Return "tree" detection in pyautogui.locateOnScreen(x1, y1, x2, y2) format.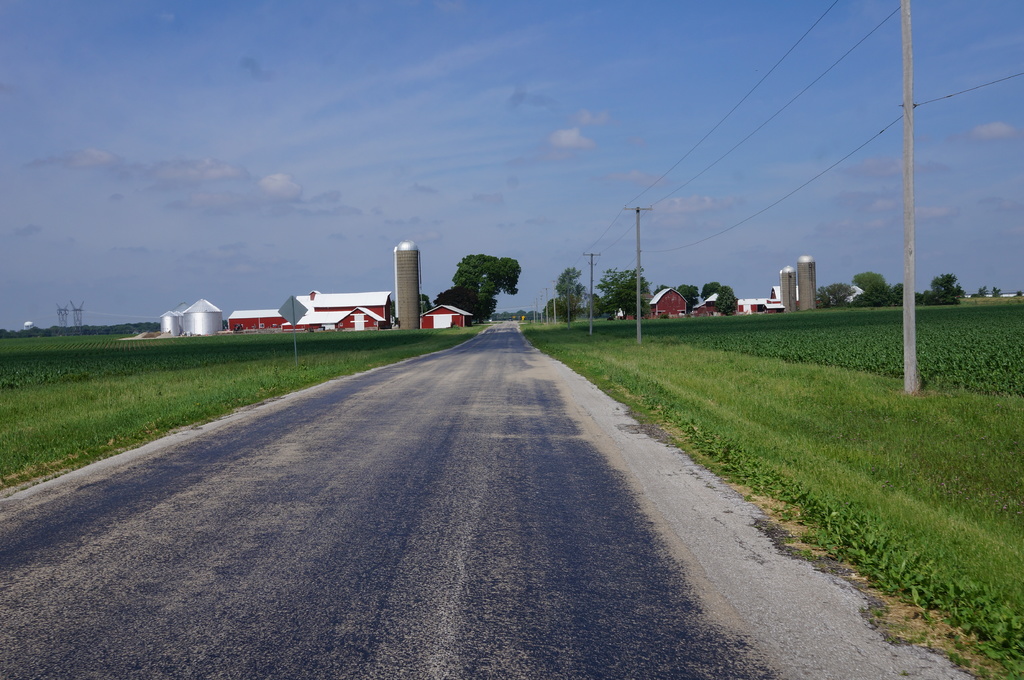
pyautogui.locateOnScreen(701, 280, 720, 299).
